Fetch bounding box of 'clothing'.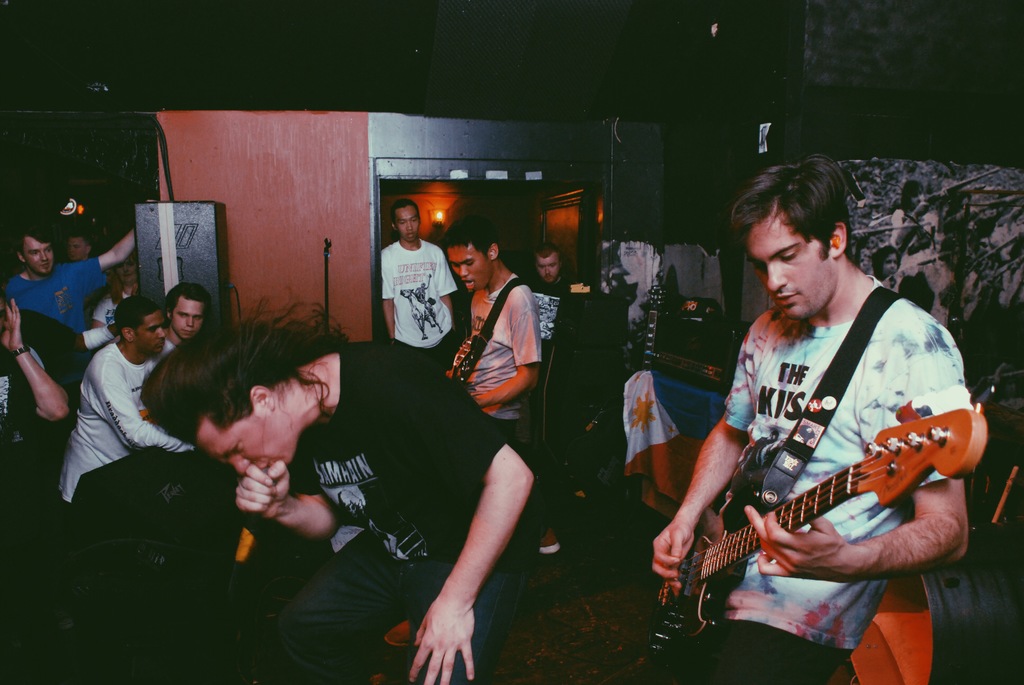
Bbox: 525:269:577:391.
